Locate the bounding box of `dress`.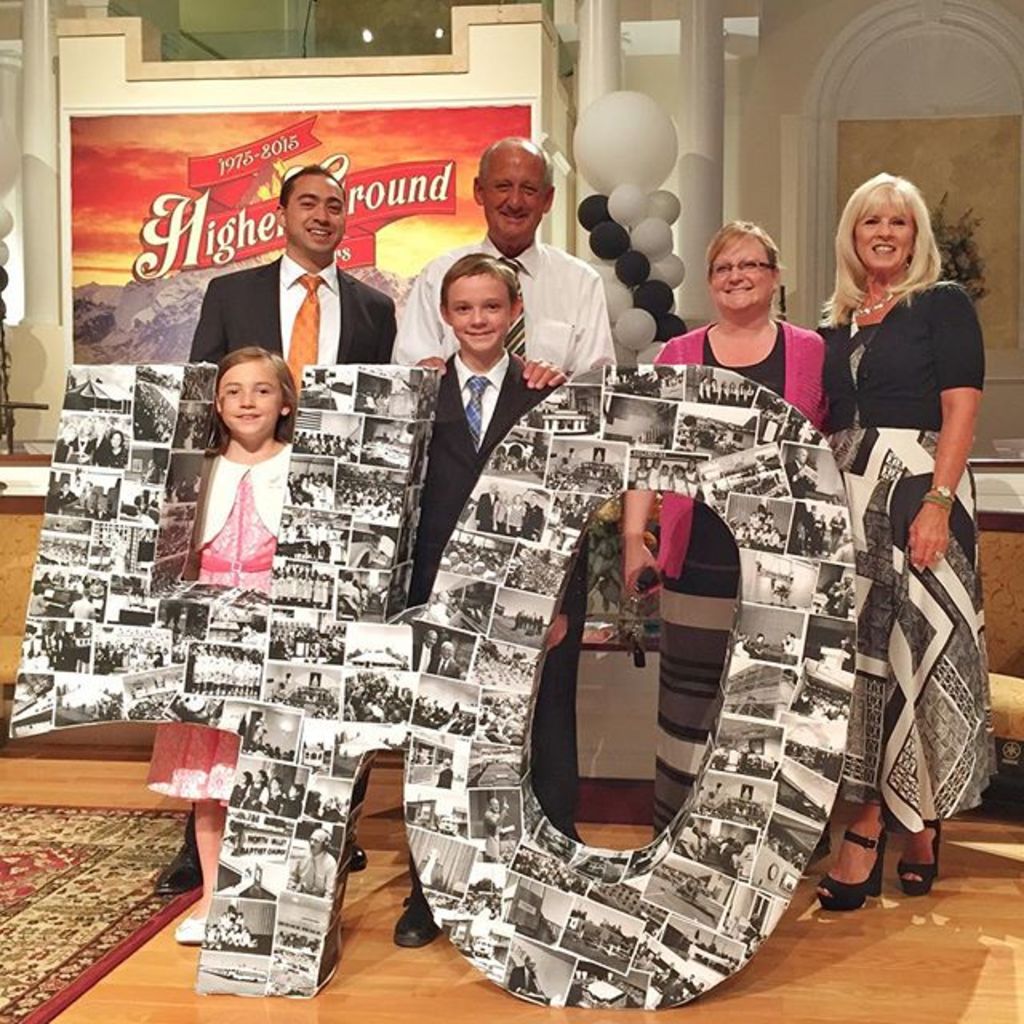
Bounding box: locate(152, 474, 274, 806).
